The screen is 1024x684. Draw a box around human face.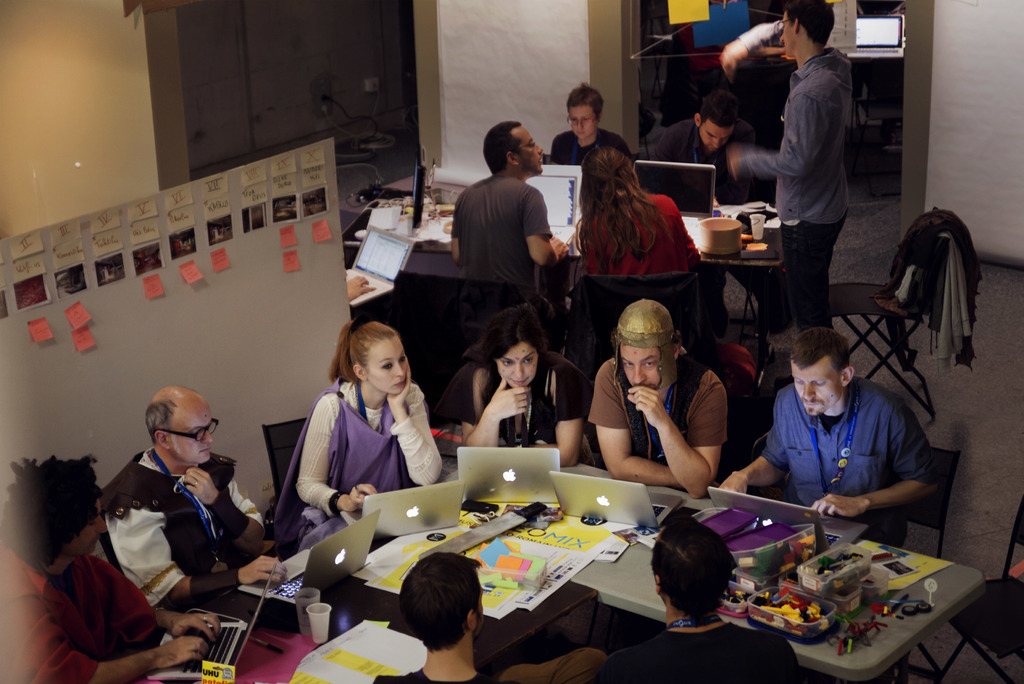
crop(494, 347, 540, 389).
